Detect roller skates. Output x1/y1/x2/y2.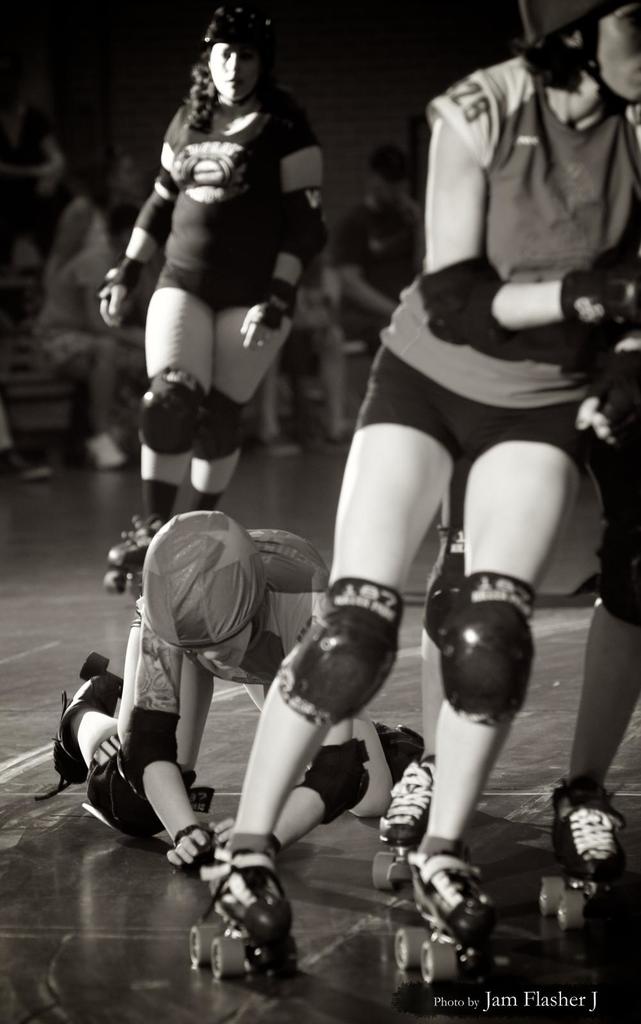
191/832/300/991.
